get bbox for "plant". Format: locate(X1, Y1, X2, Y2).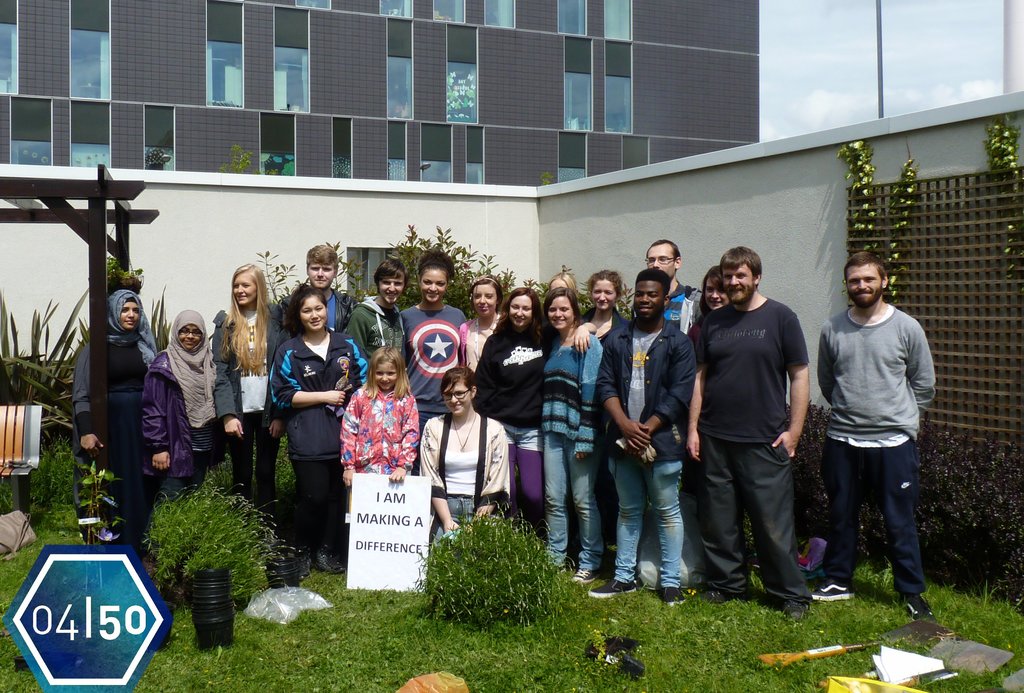
locate(879, 153, 918, 304).
